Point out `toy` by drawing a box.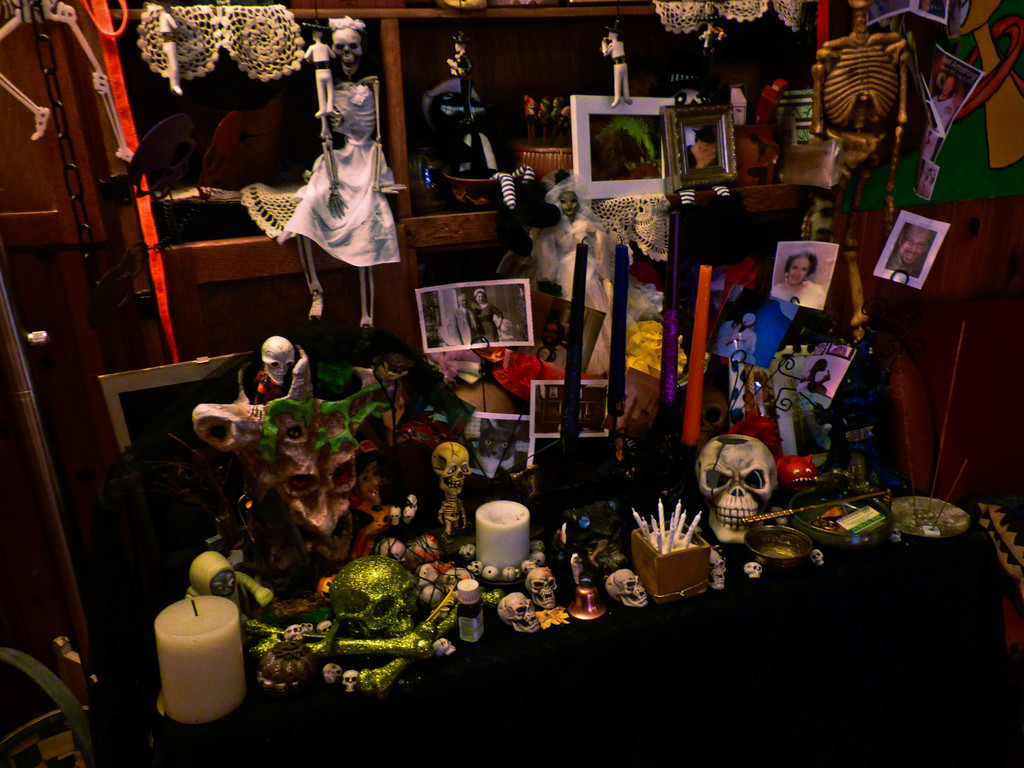
(598,26,632,104).
